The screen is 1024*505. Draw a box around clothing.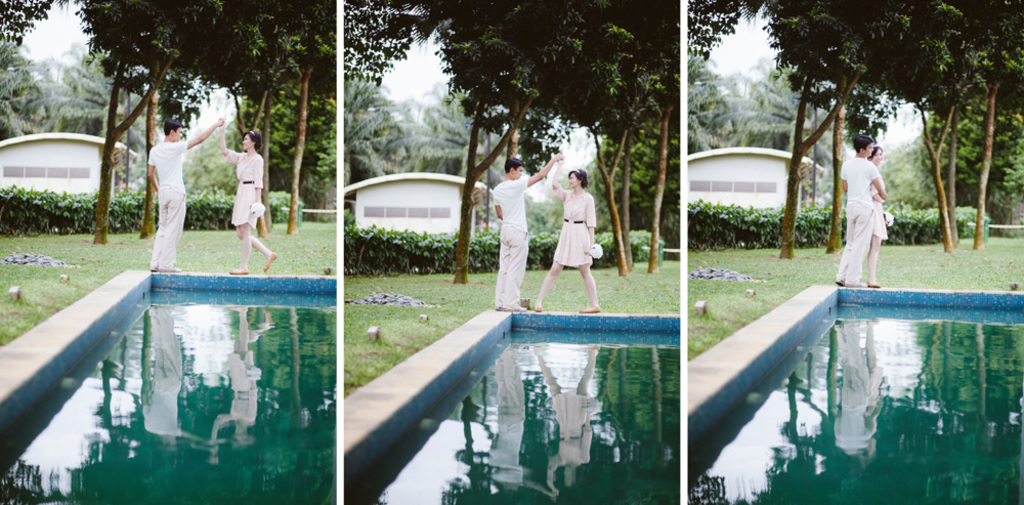
left=493, top=177, right=532, bottom=308.
